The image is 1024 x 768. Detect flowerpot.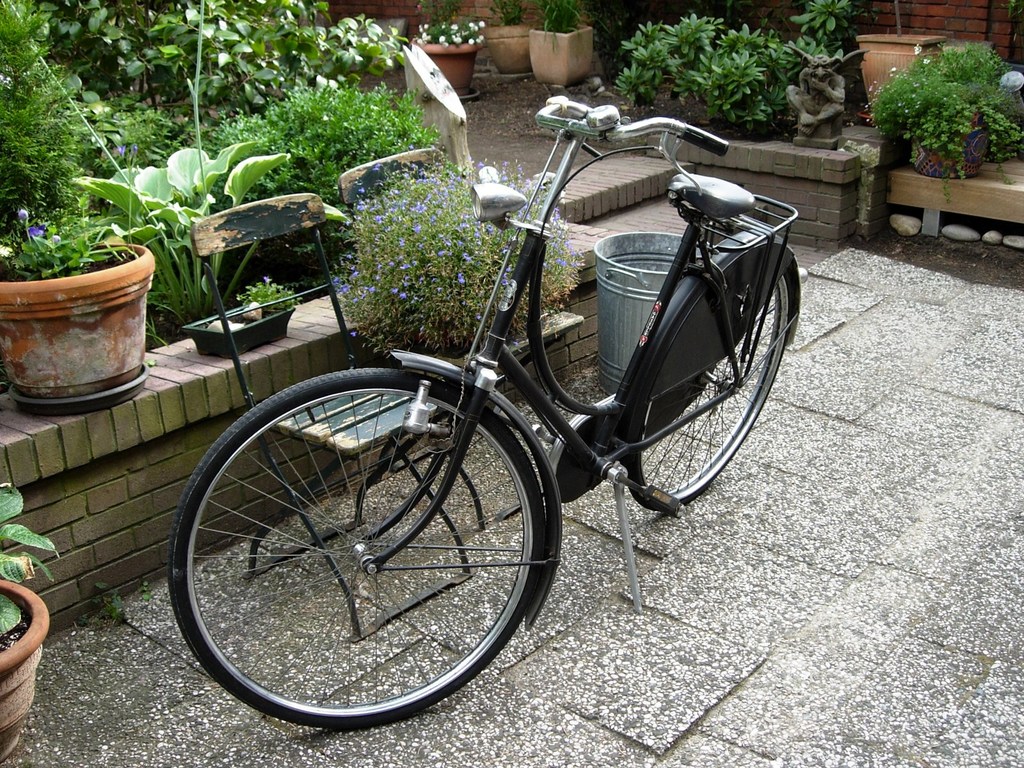
Detection: 0, 244, 155, 424.
